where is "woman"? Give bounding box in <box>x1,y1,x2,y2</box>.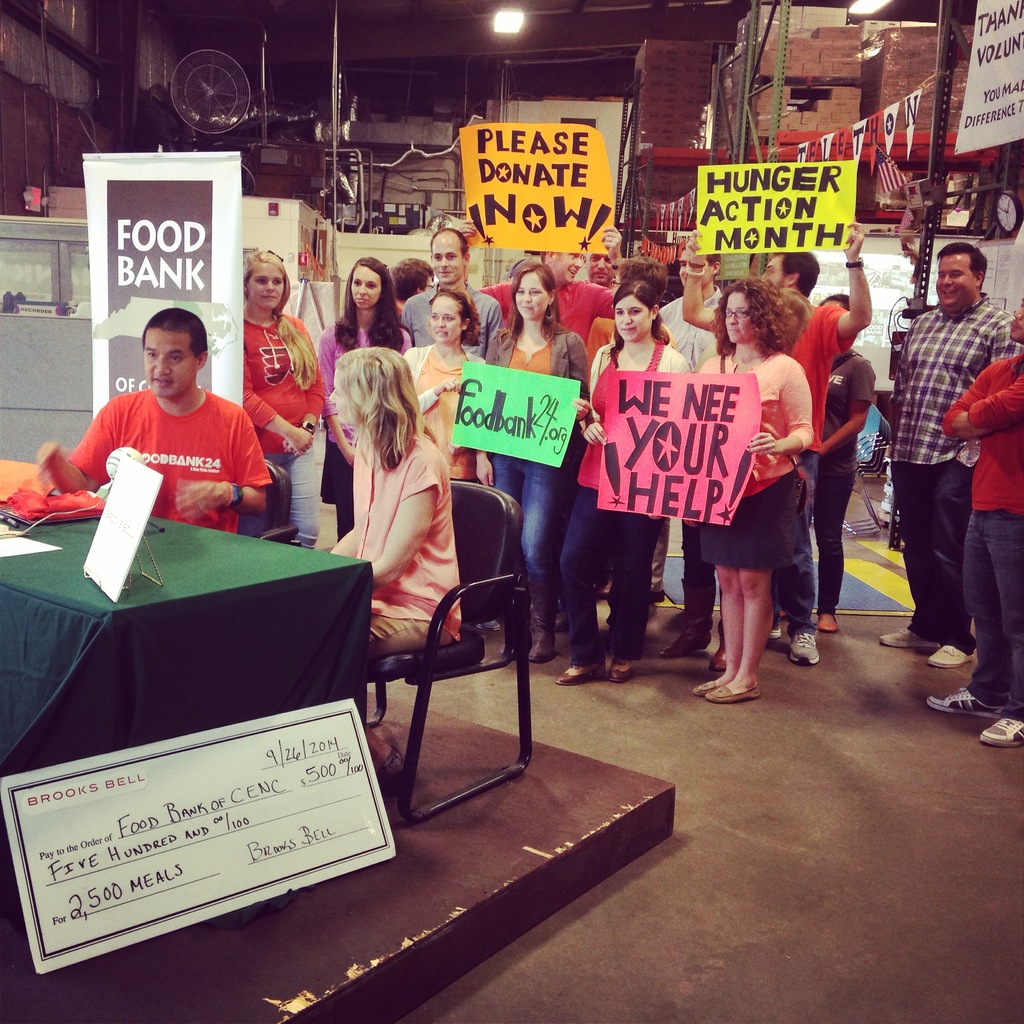
<box>312,251,417,554</box>.
